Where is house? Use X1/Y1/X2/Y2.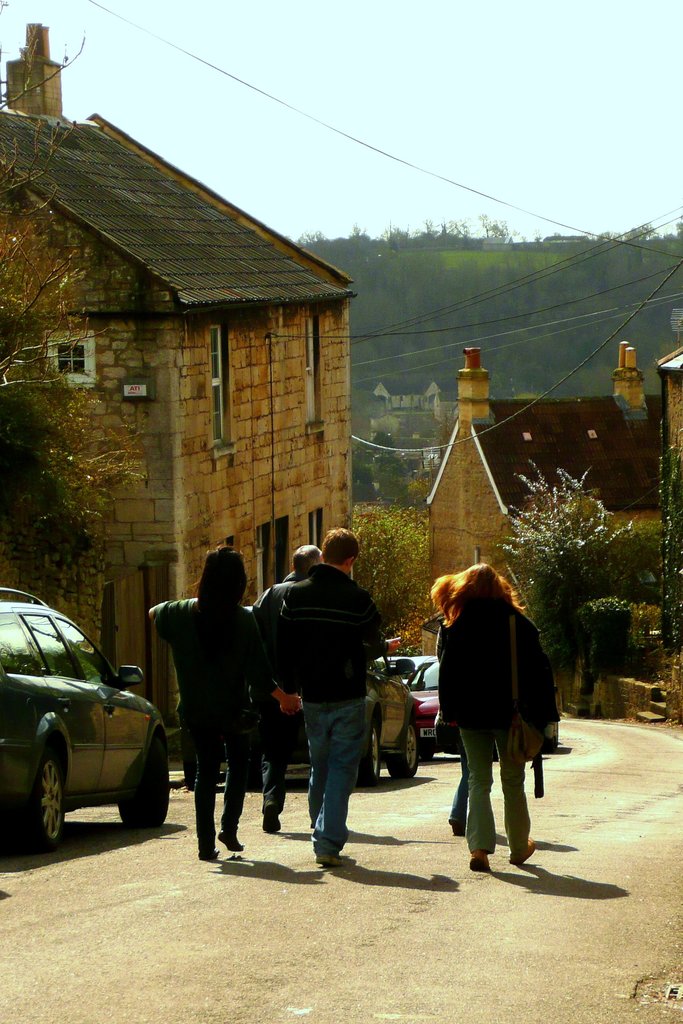
418/340/662/725.
